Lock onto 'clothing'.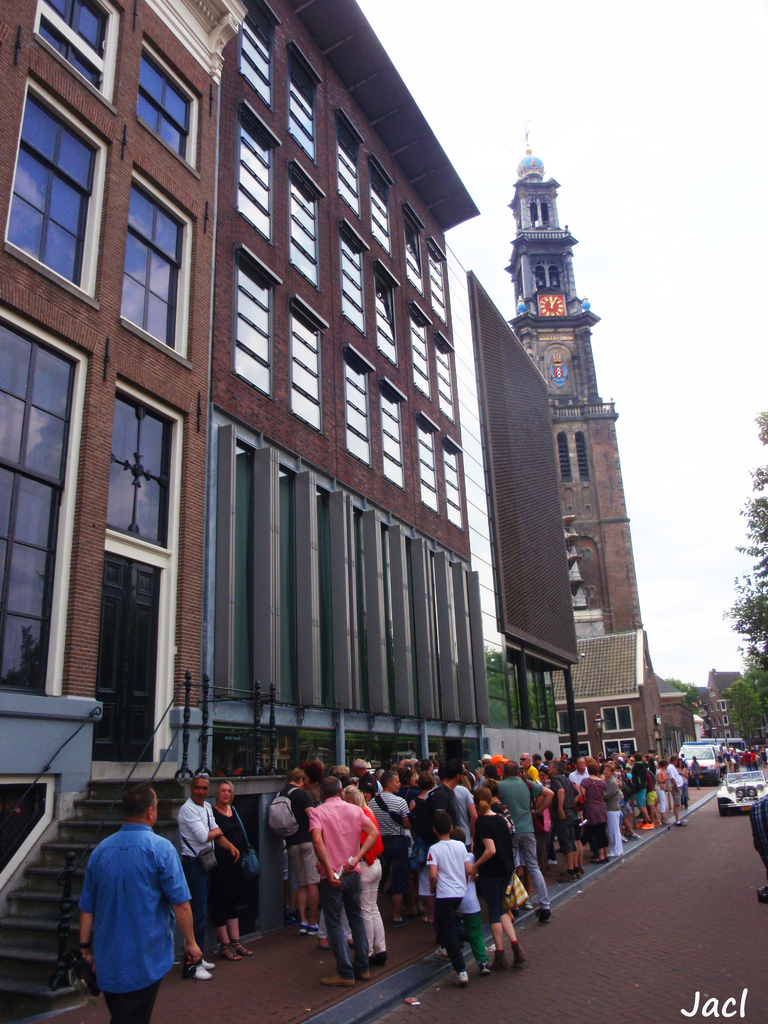
Locked: x1=275 y1=783 x2=327 y2=893.
